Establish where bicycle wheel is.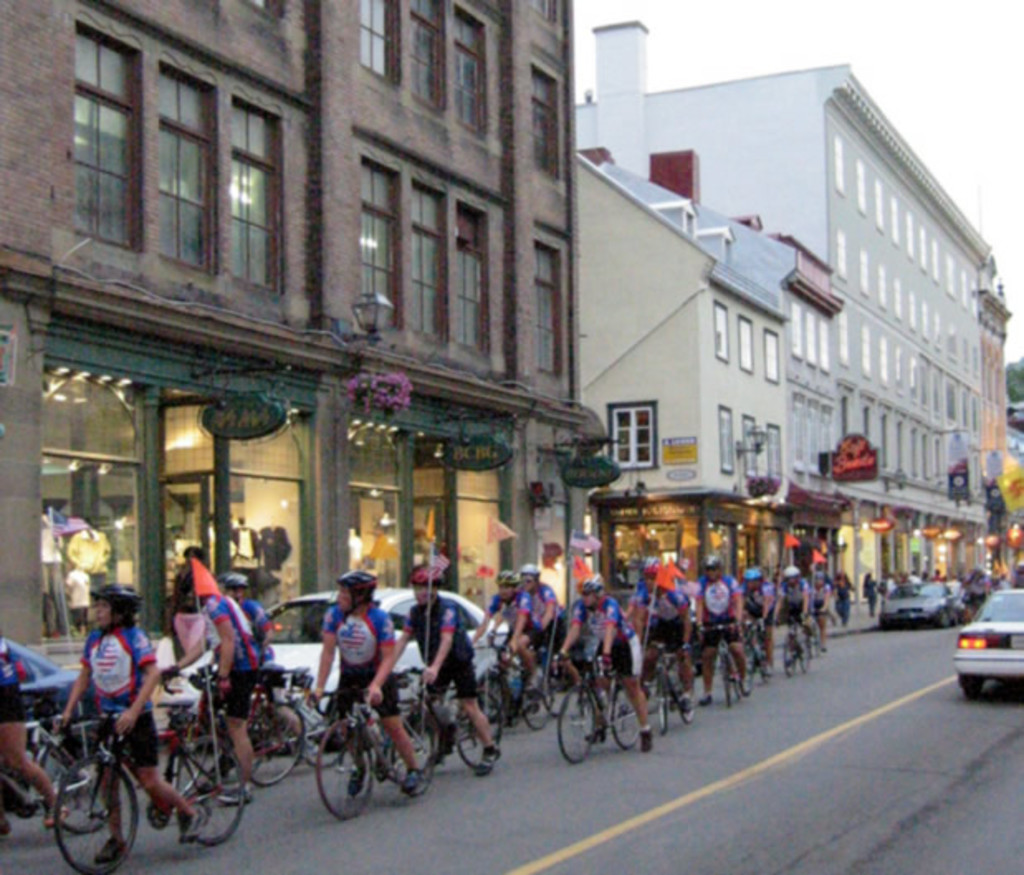
Established at 296, 691, 347, 767.
